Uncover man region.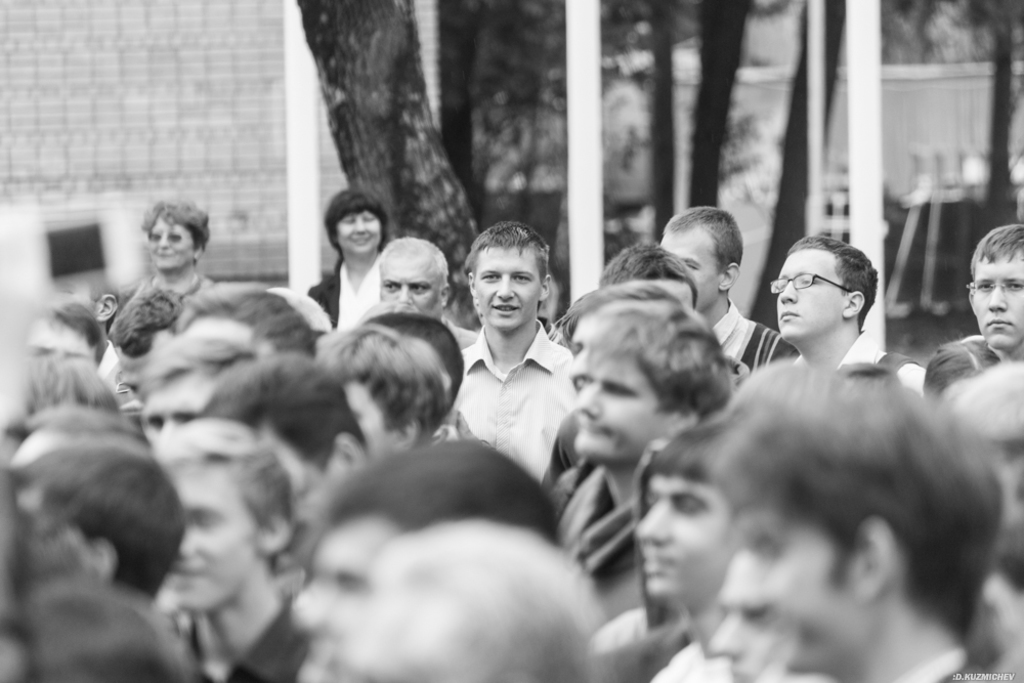
Uncovered: x1=205, y1=345, x2=391, y2=572.
